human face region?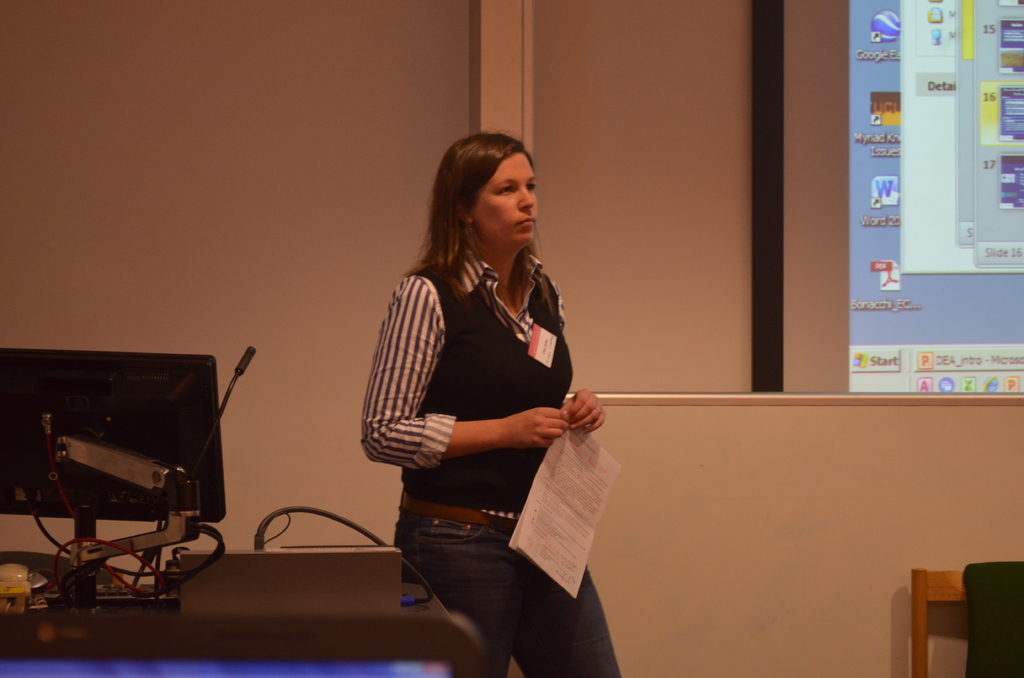
bbox(472, 149, 542, 257)
